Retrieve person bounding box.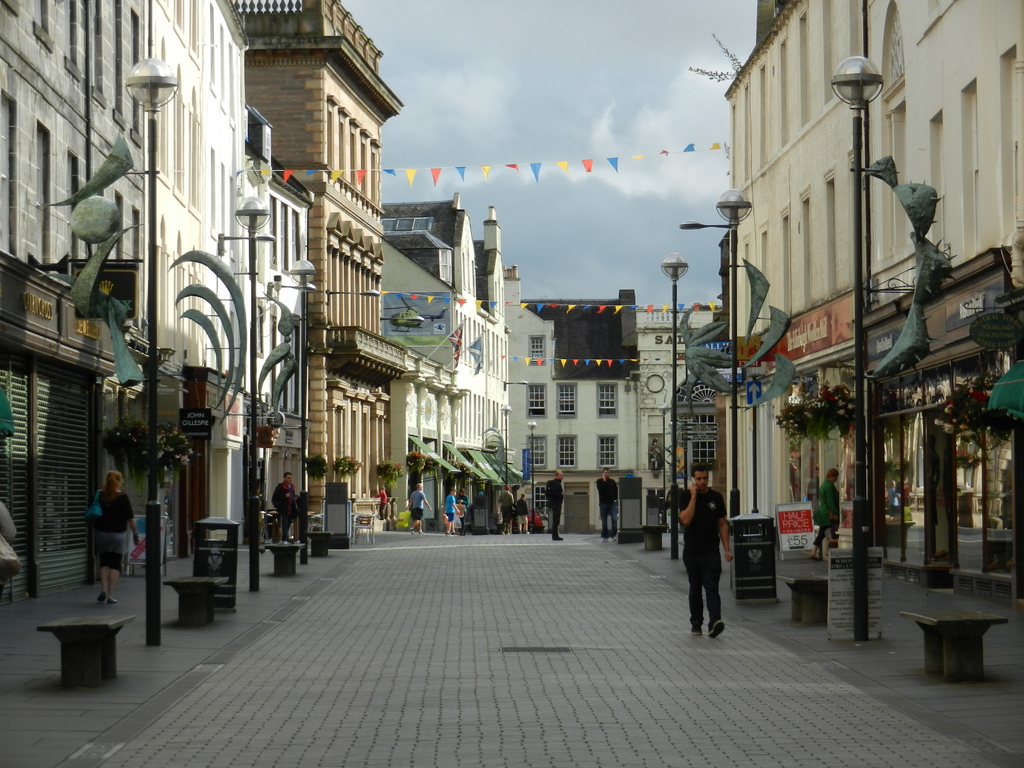
Bounding box: <bbox>544, 468, 565, 547</bbox>.
